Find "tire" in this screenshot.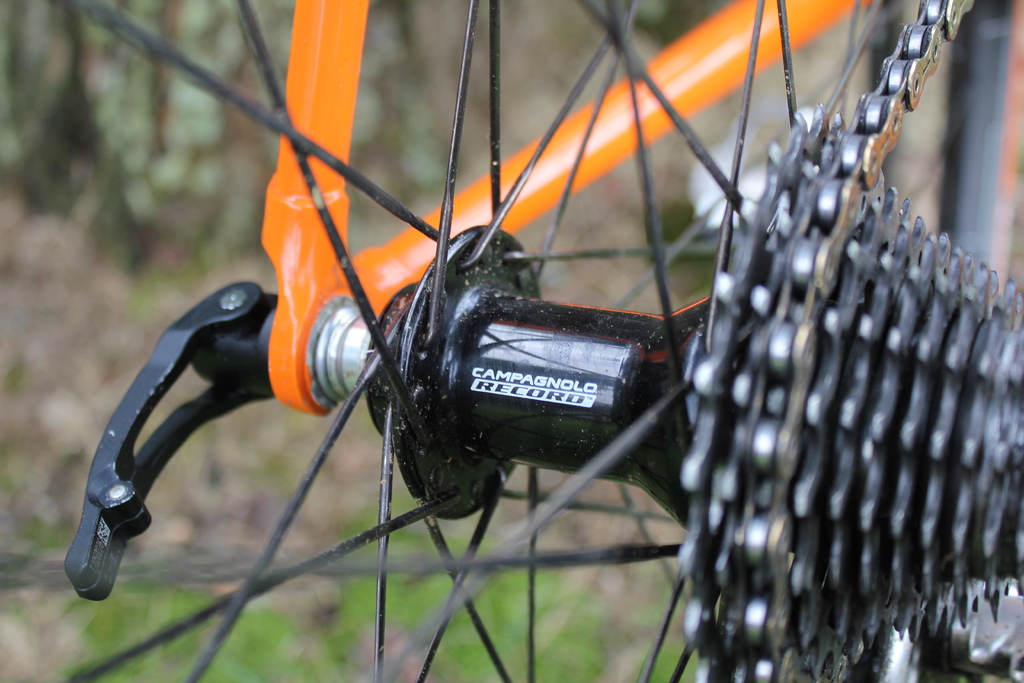
The bounding box for "tire" is 0/0/1023/682.
